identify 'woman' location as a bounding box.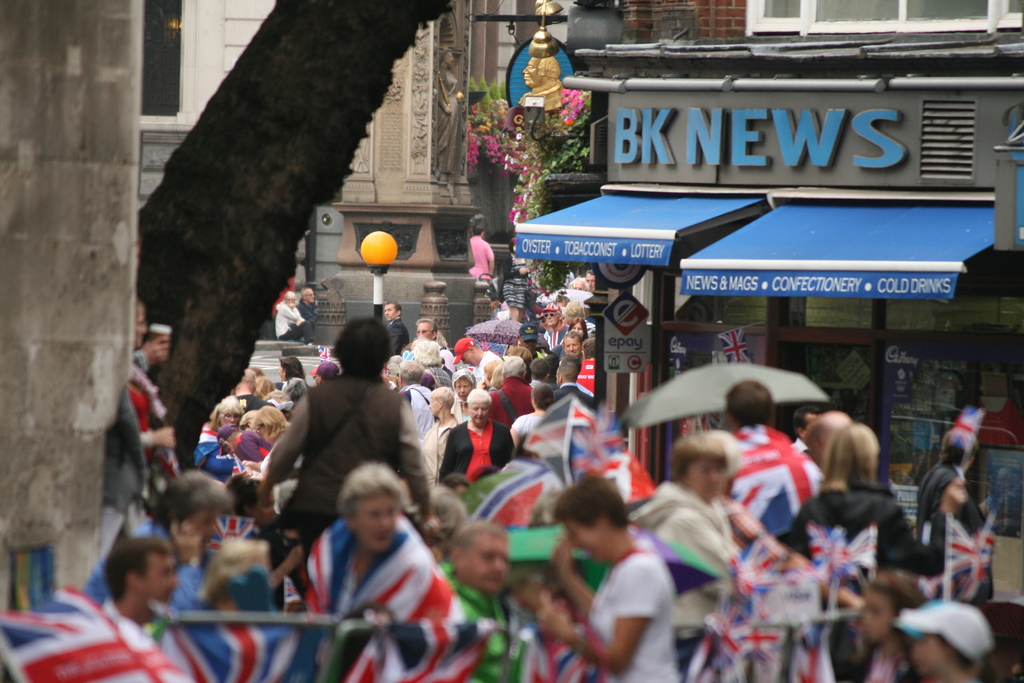
[634,436,742,572].
